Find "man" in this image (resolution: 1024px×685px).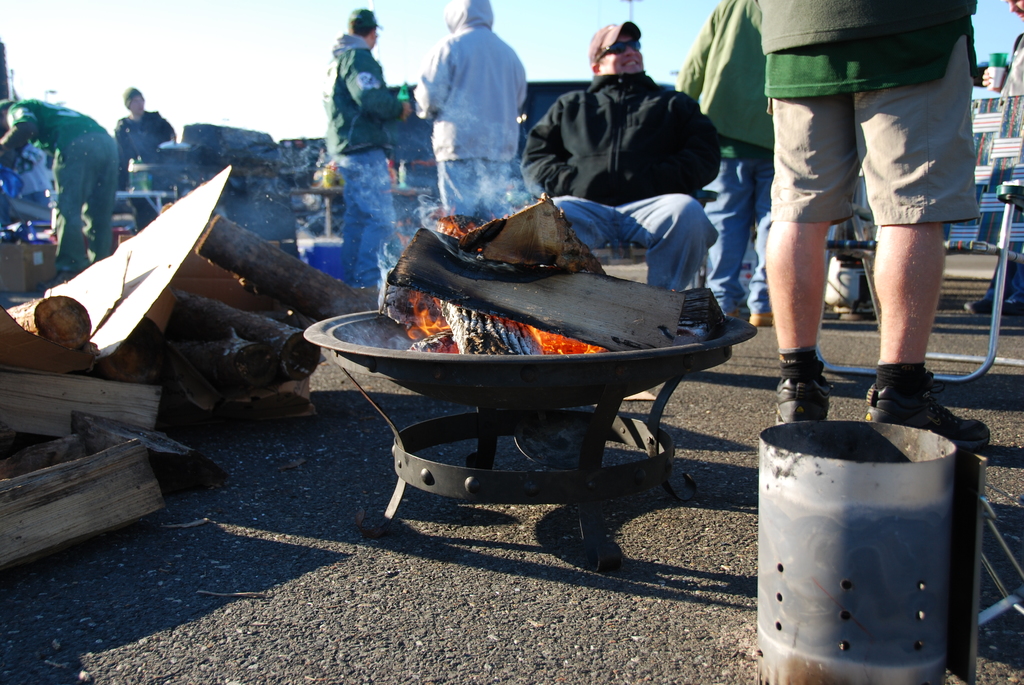
[left=410, top=15, right=539, bottom=210].
